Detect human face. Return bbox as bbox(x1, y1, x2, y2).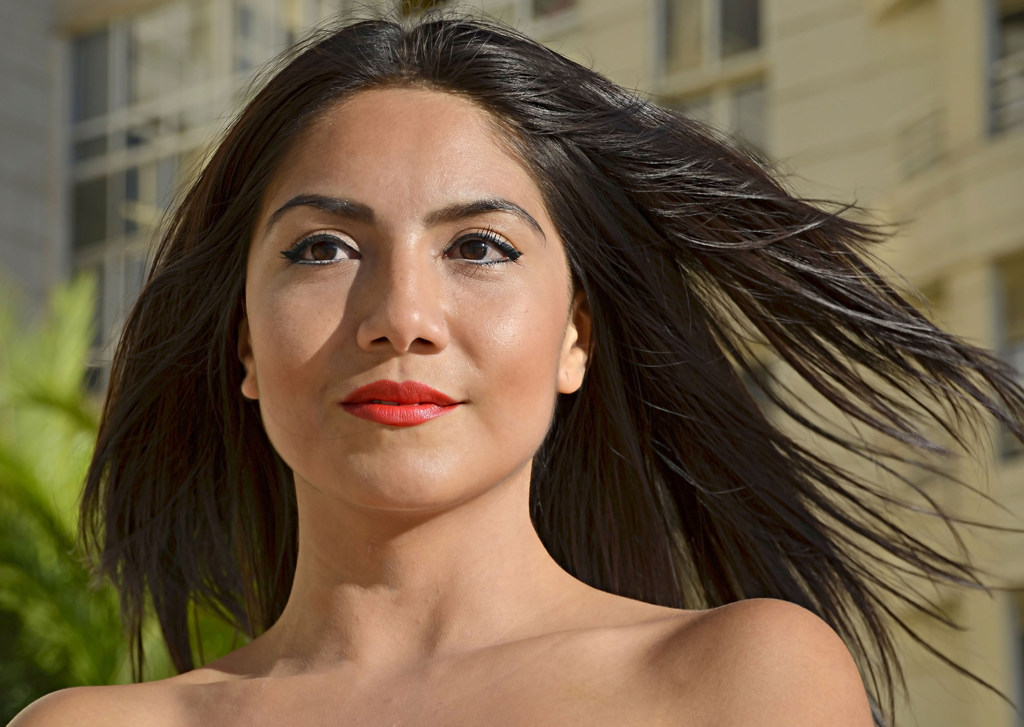
bbox(242, 81, 572, 500).
